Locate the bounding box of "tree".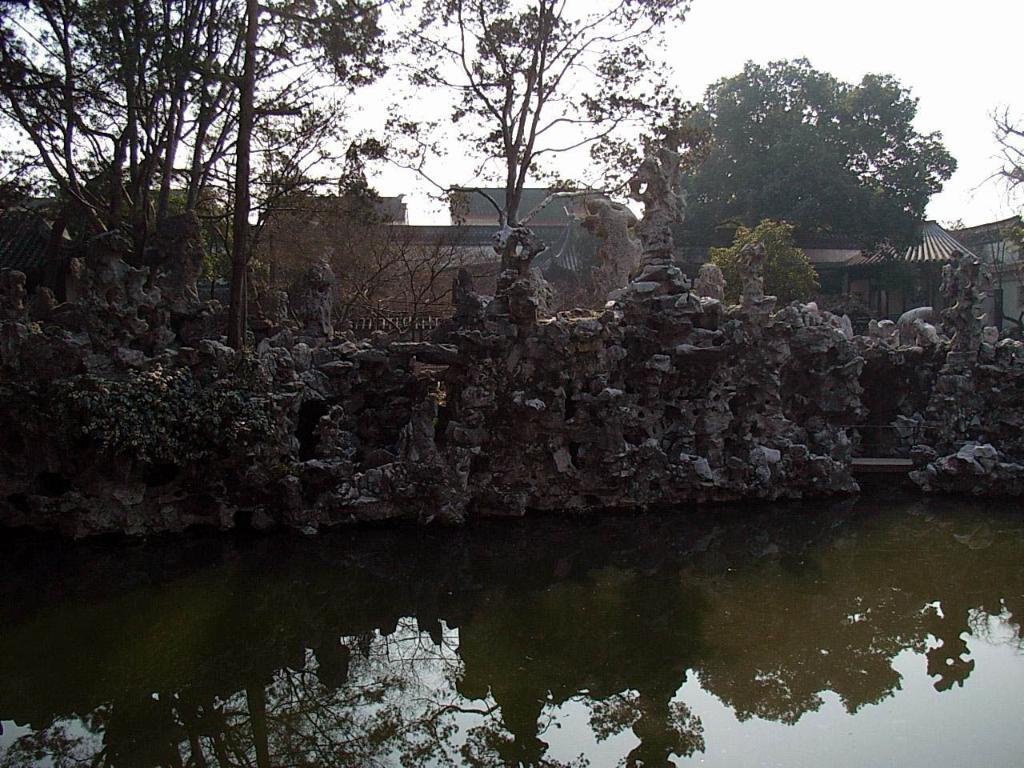
Bounding box: Rect(634, 63, 957, 266).
